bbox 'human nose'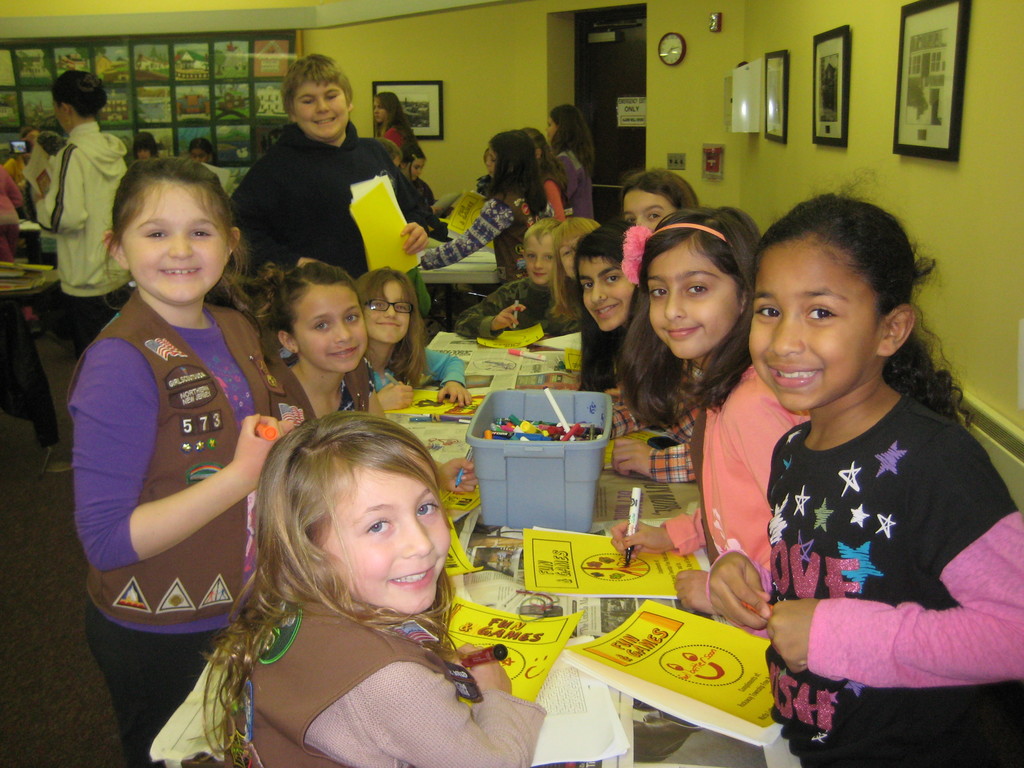
x1=534, y1=255, x2=542, y2=268
